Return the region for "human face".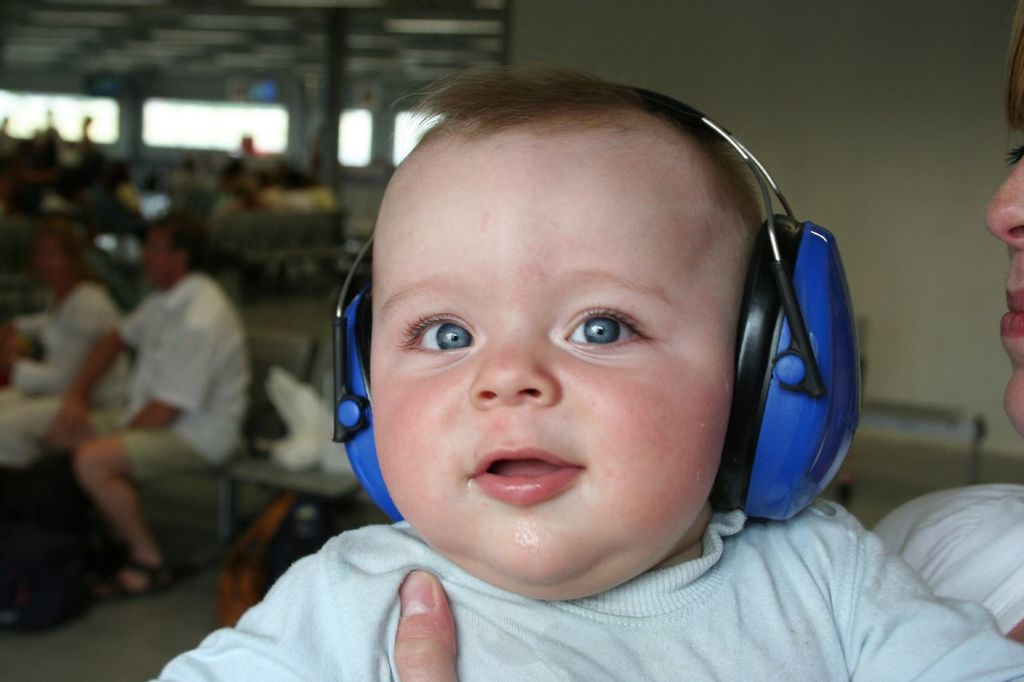
(359, 155, 739, 598).
